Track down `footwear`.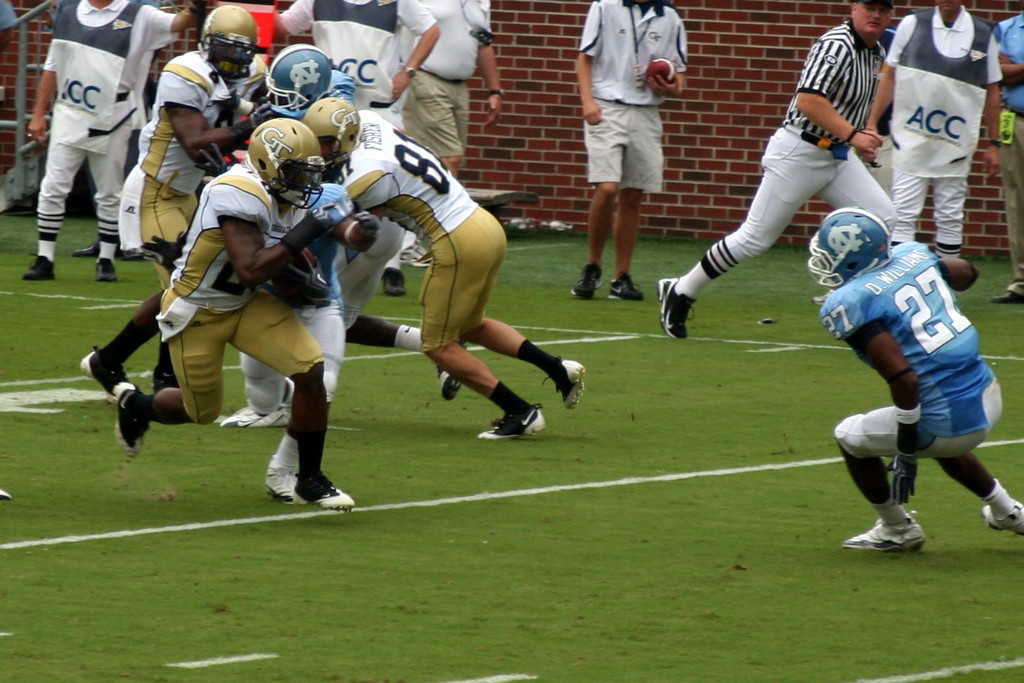
Tracked to {"left": 657, "top": 277, "right": 698, "bottom": 337}.
